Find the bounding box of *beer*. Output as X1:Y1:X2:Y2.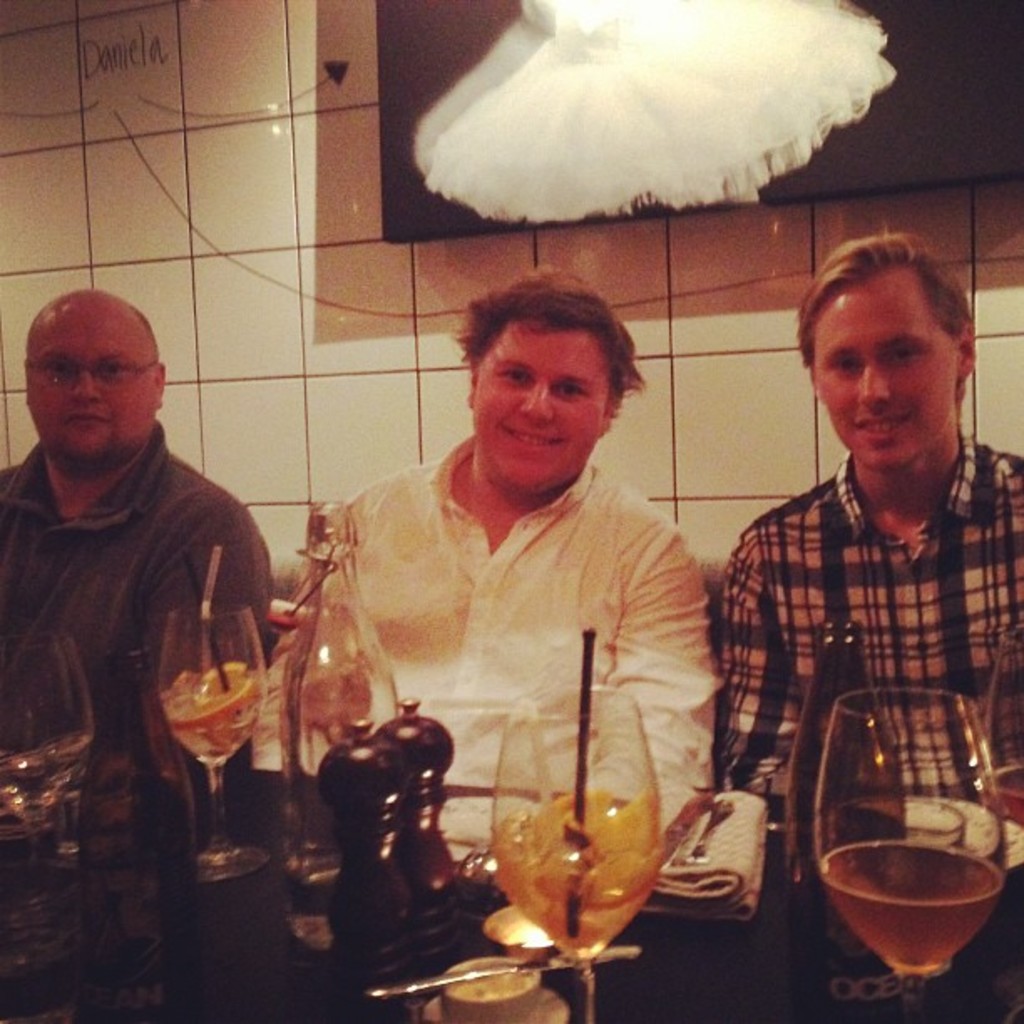
818:837:1001:977.
